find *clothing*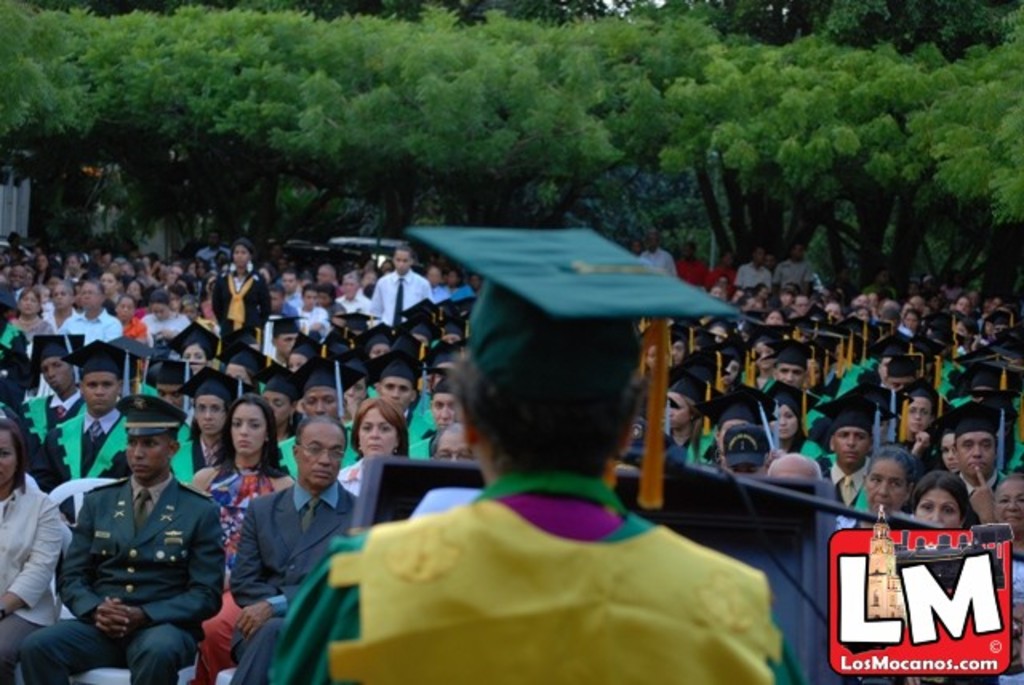
left=182, top=416, right=202, bottom=475
